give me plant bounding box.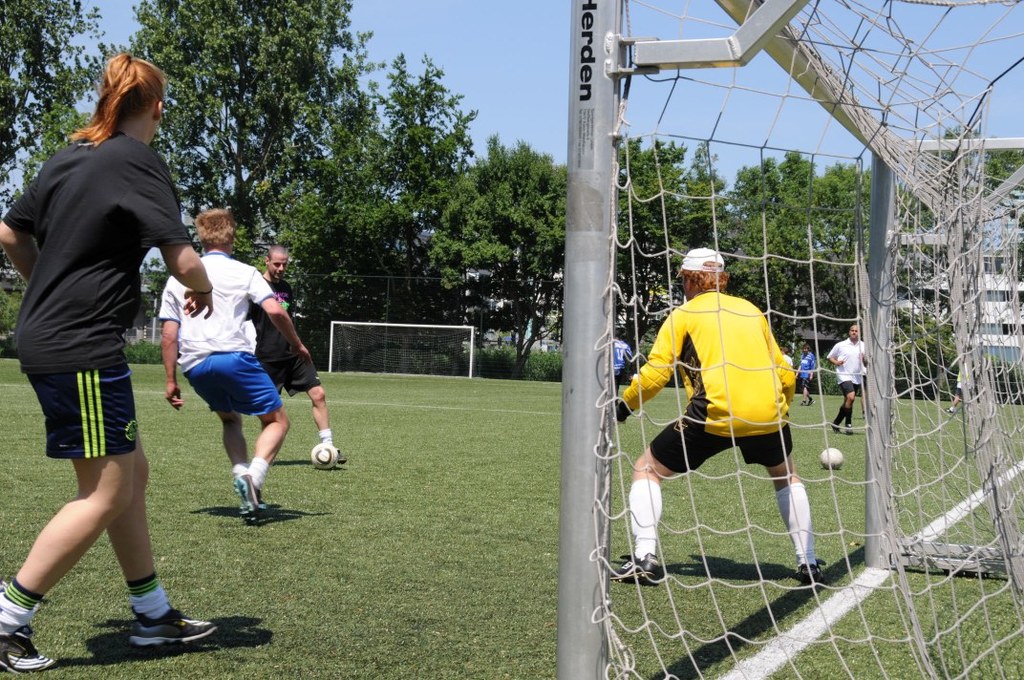
rect(532, 351, 563, 381).
